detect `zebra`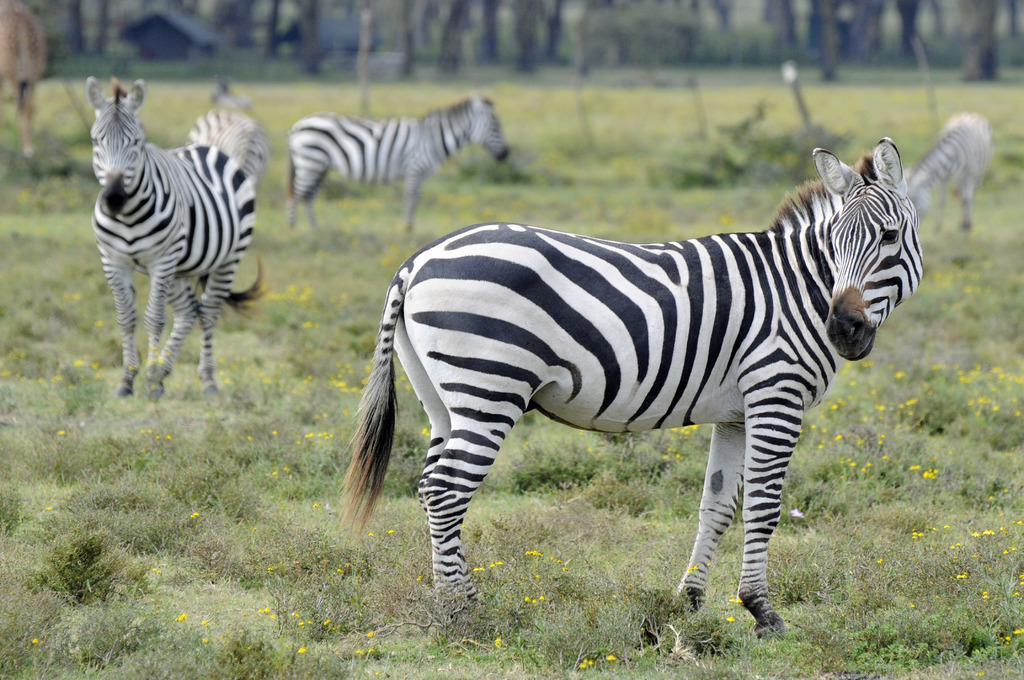
BBox(904, 109, 995, 236)
